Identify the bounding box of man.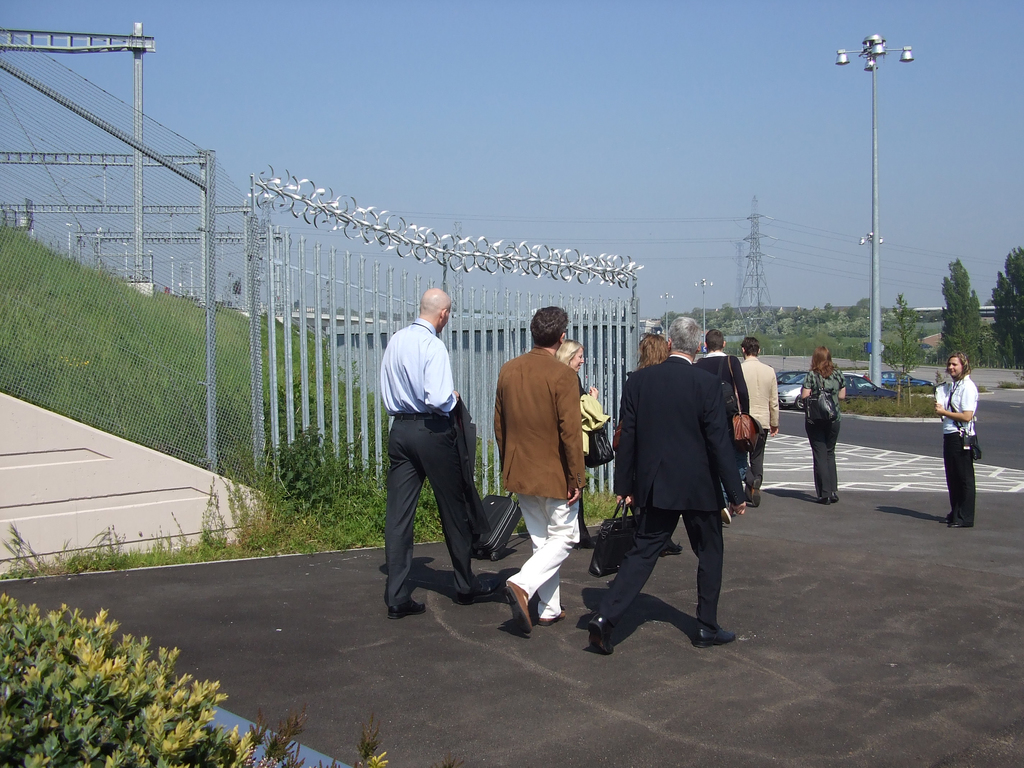
<box>691,332,747,521</box>.
